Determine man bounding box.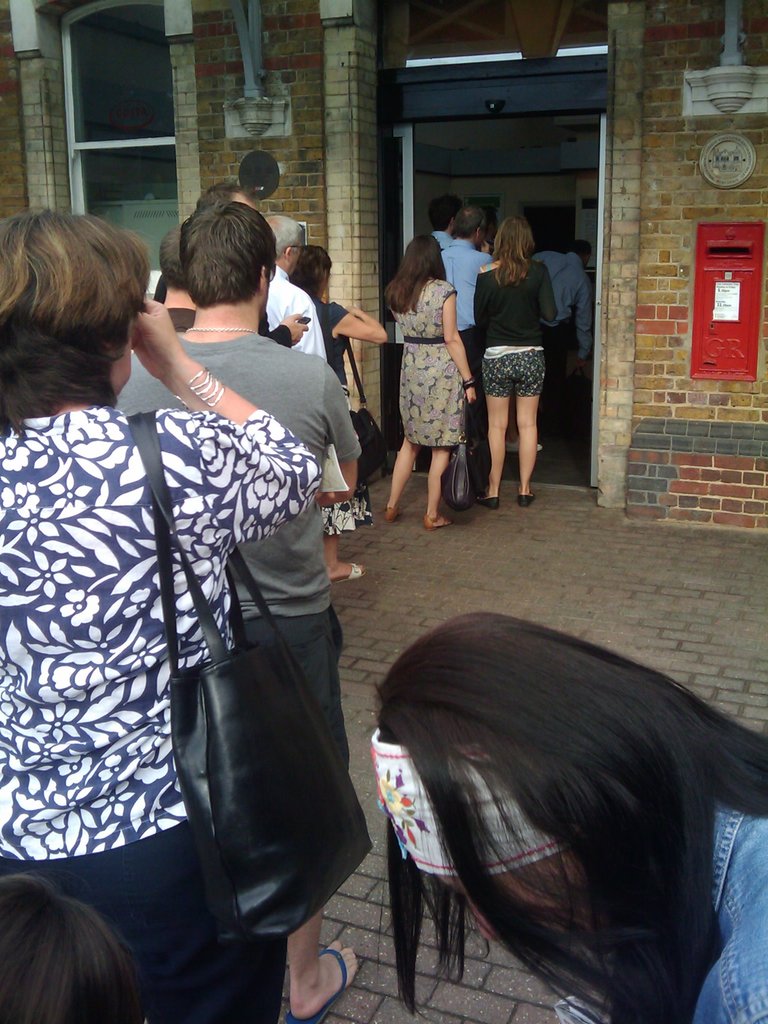
Determined: [x1=259, y1=216, x2=319, y2=371].
